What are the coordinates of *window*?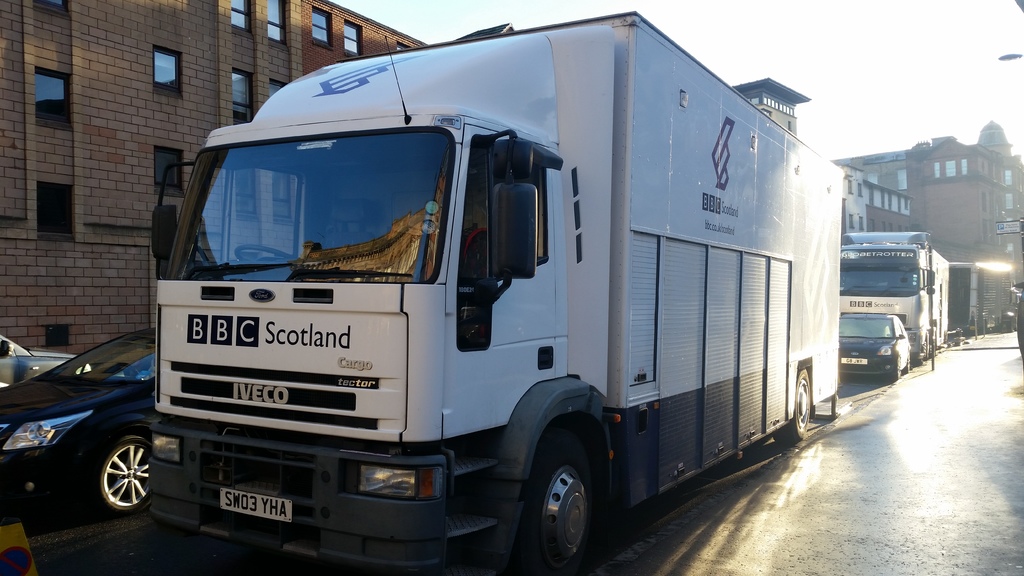
pyautogui.locateOnScreen(149, 146, 186, 193).
